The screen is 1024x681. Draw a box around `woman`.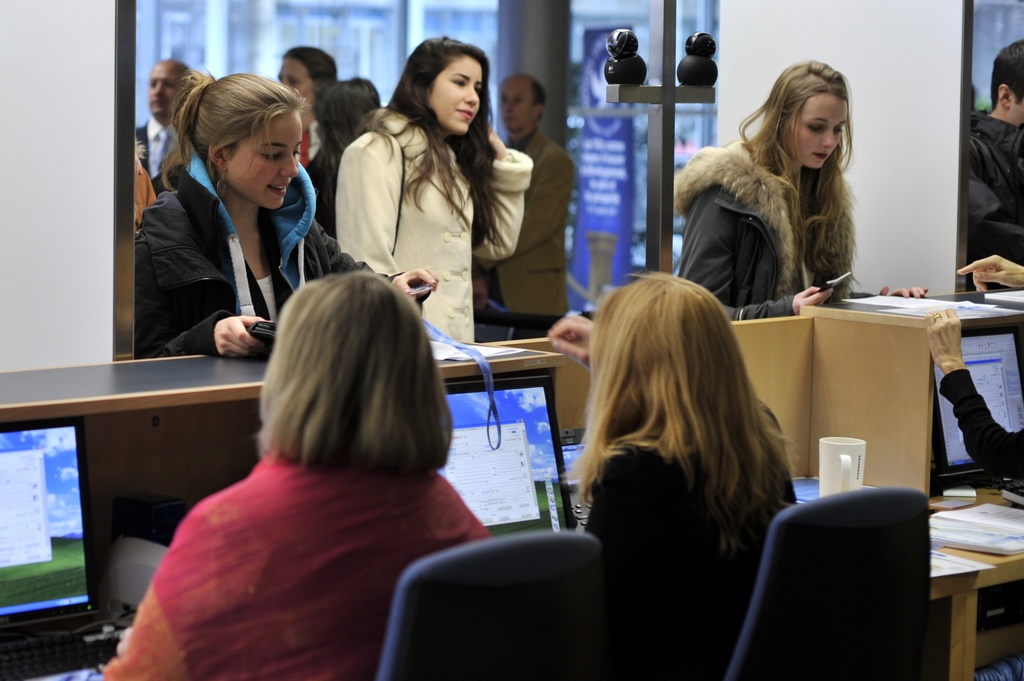
(325,45,528,344).
